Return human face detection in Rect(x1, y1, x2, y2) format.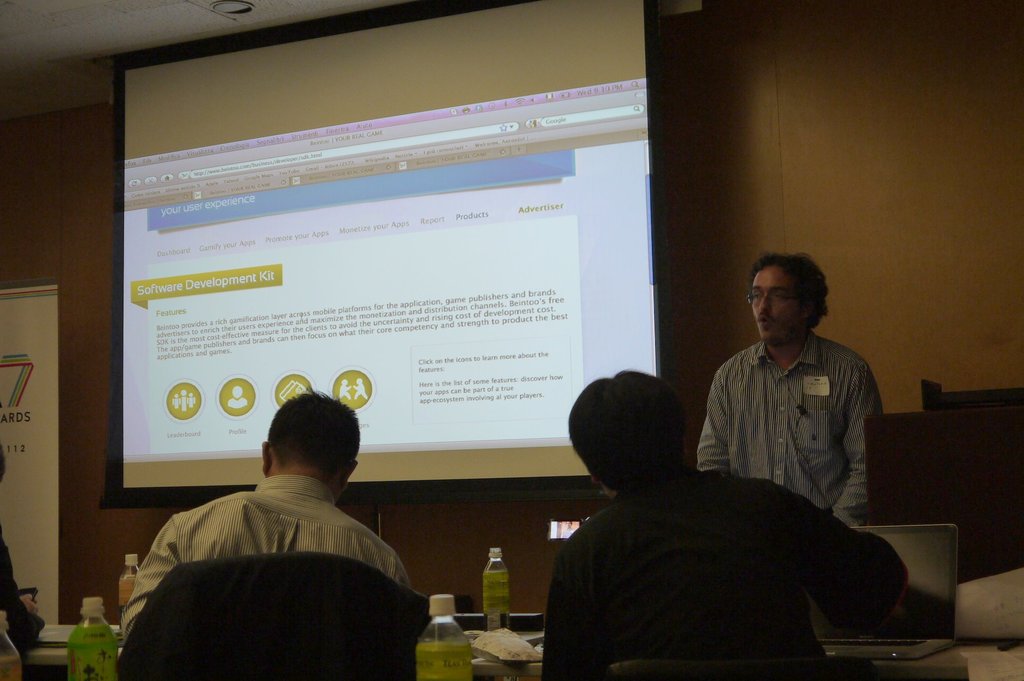
Rect(754, 262, 801, 342).
